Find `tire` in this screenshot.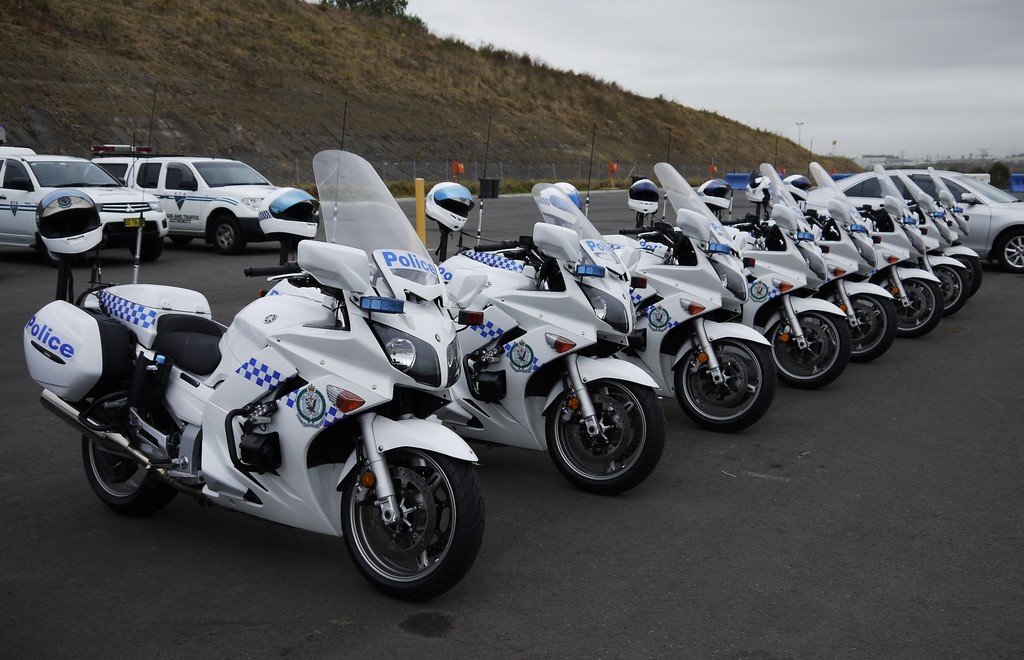
The bounding box for `tire` is (922,263,967,314).
